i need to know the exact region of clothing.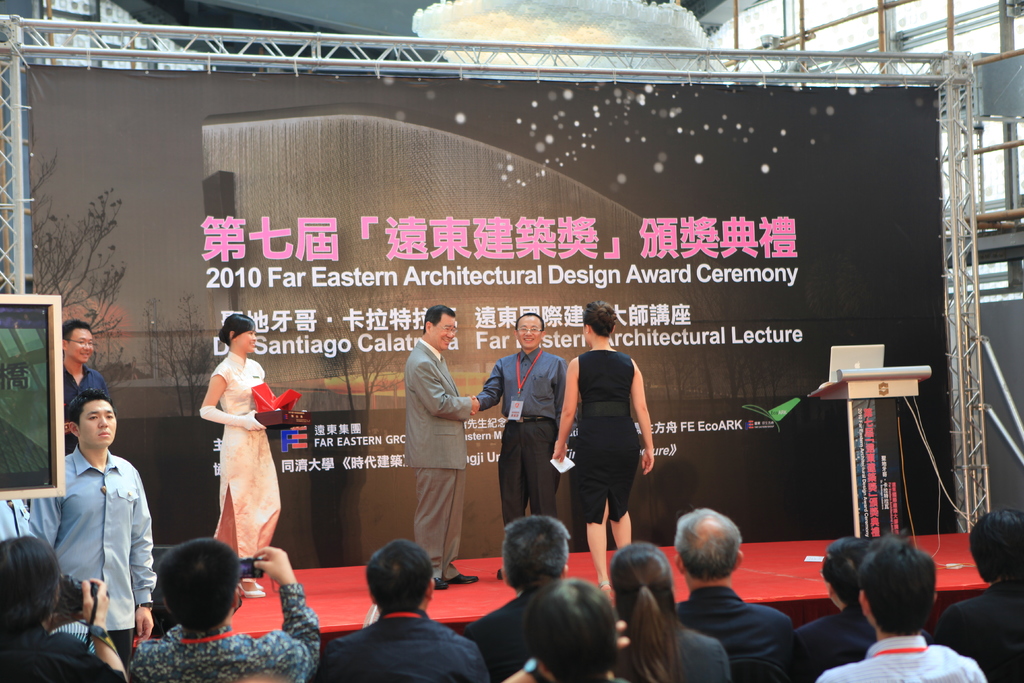
Region: (215,347,284,580).
